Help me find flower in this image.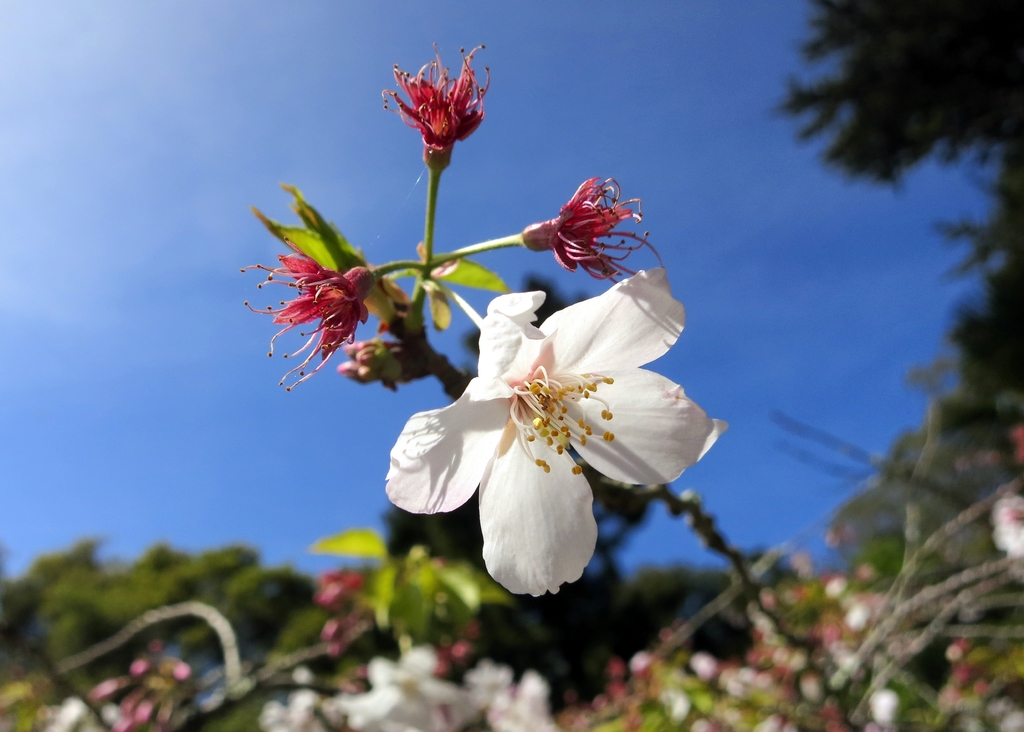
Found it: region(237, 233, 375, 395).
